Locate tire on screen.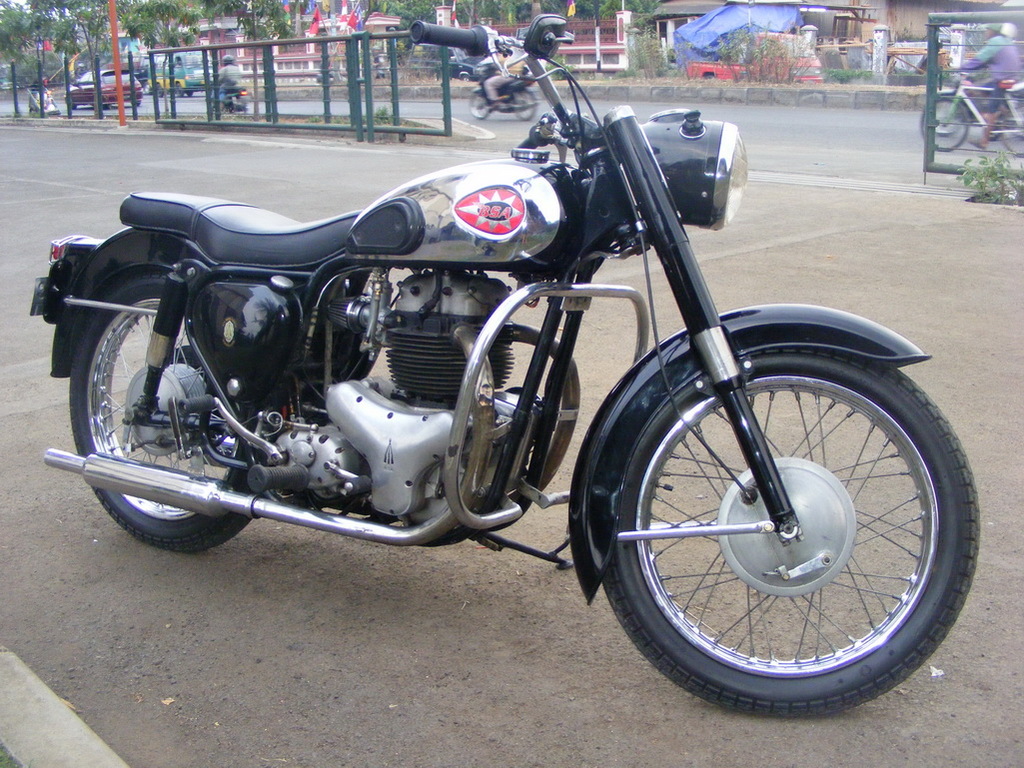
On screen at pyautogui.locateOnScreen(919, 93, 975, 153).
